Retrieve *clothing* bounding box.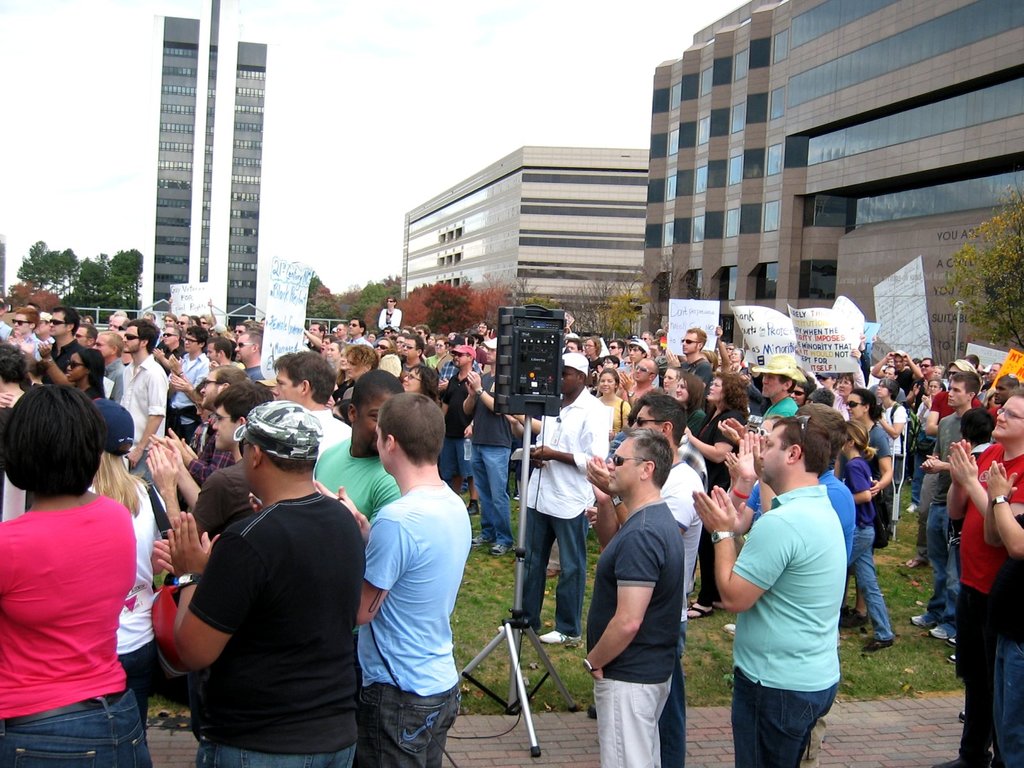
Bounding box: crop(860, 421, 890, 495).
